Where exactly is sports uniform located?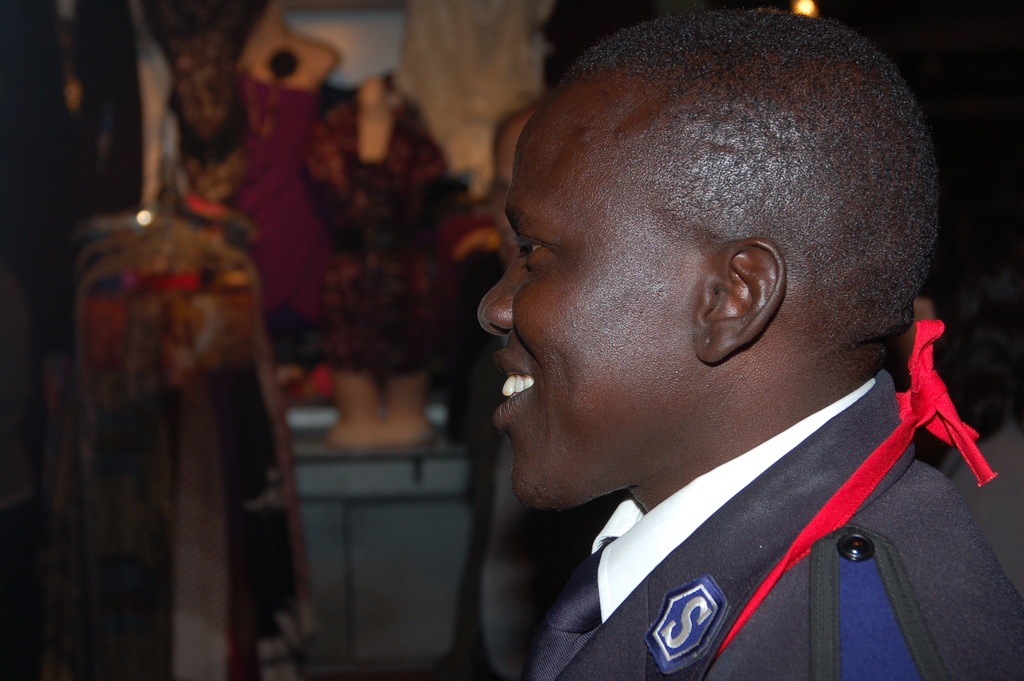
Its bounding box is l=528, t=368, r=1023, b=680.
